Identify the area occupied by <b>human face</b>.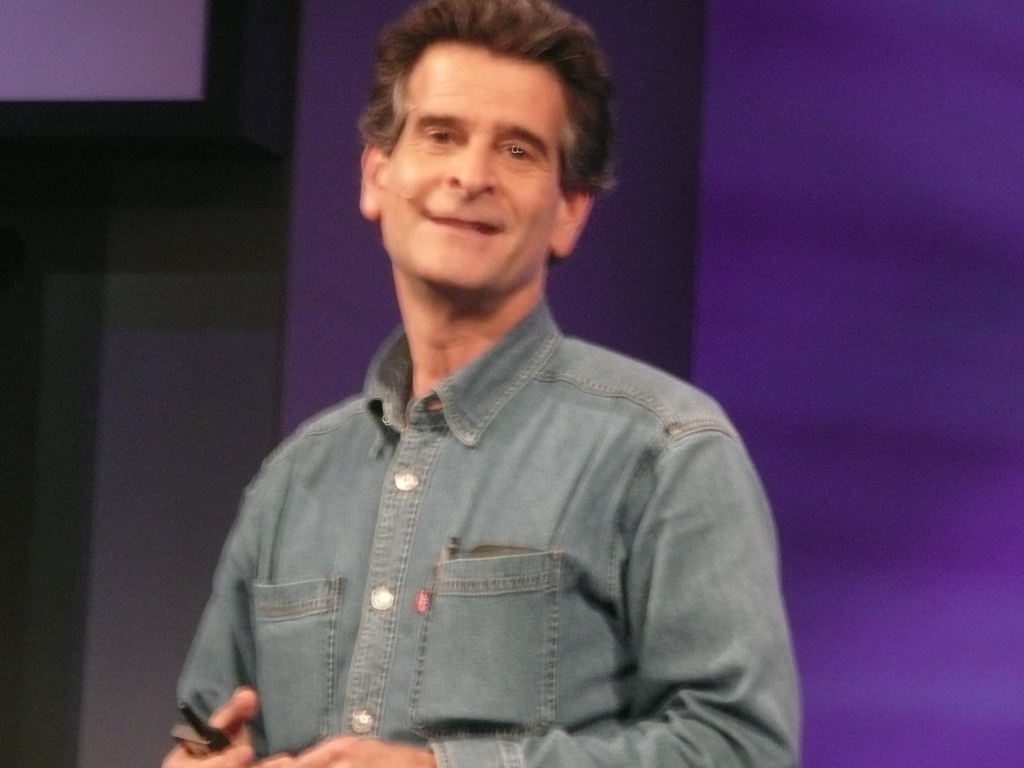
Area: <box>381,43,563,285</box>.
